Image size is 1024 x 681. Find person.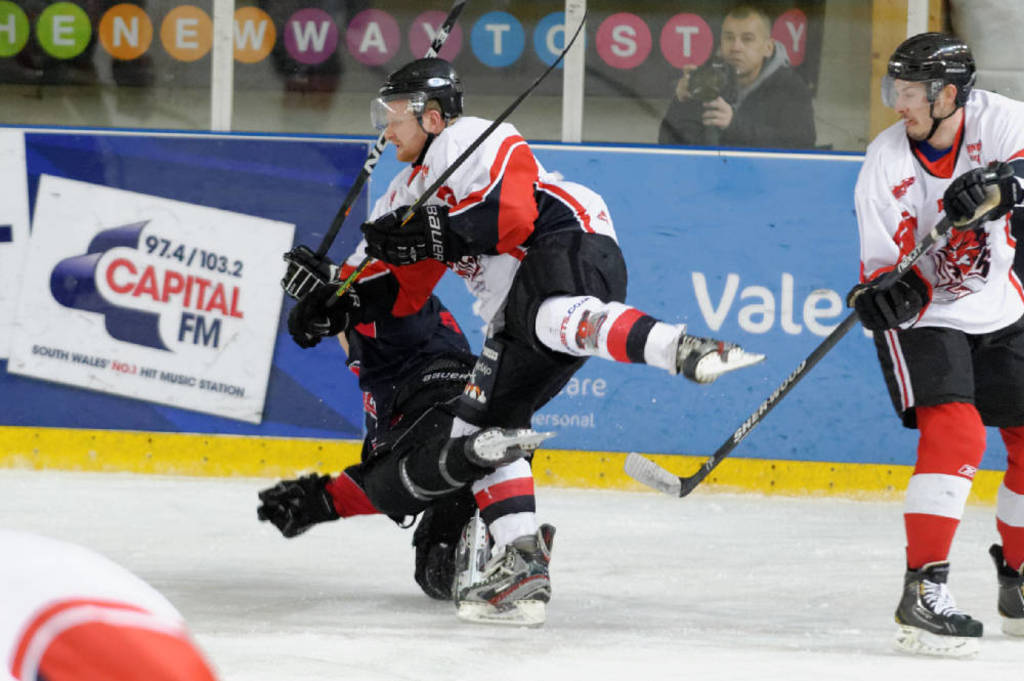
left=260, top=239, right=561, bottom=607.
